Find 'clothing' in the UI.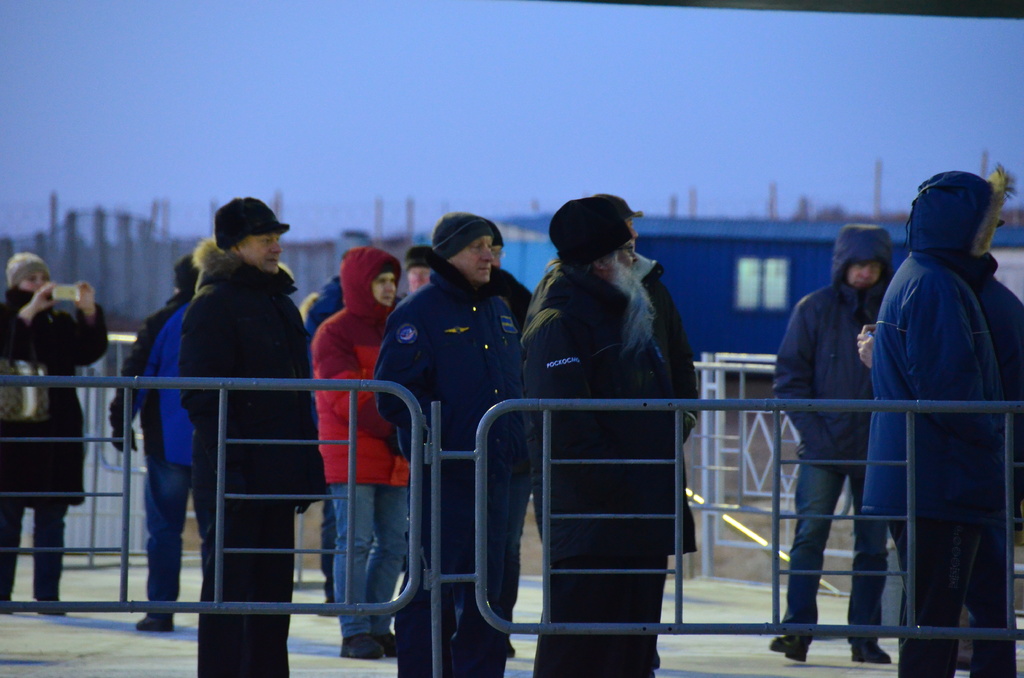
UI element at <region>4, 286, 108, 617</region>.
